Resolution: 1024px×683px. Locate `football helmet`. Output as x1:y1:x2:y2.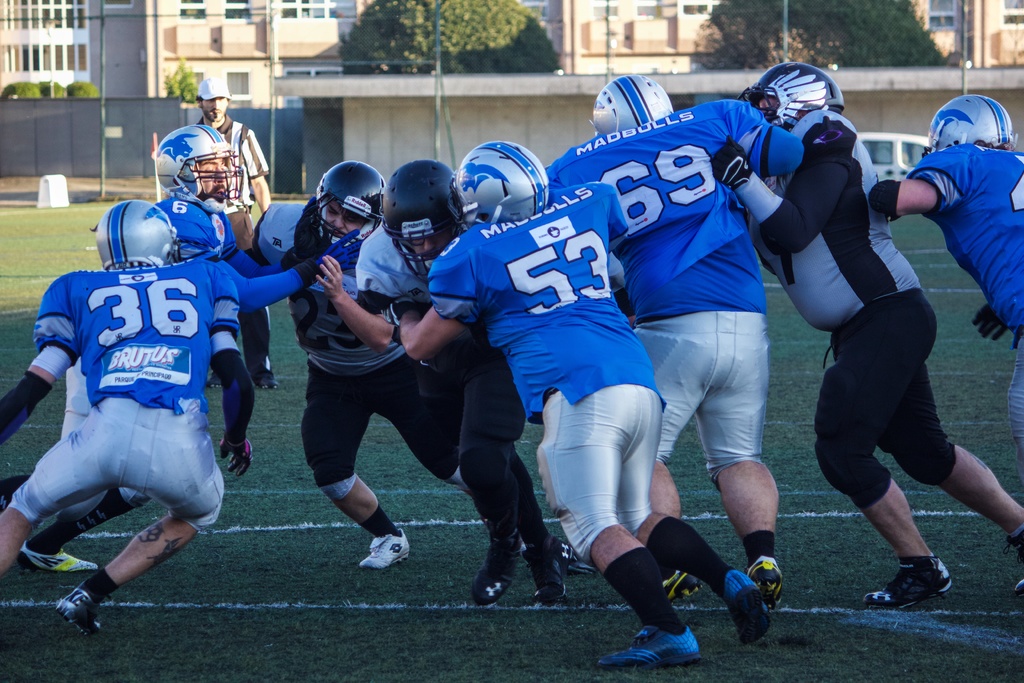
383:157:461:265.
